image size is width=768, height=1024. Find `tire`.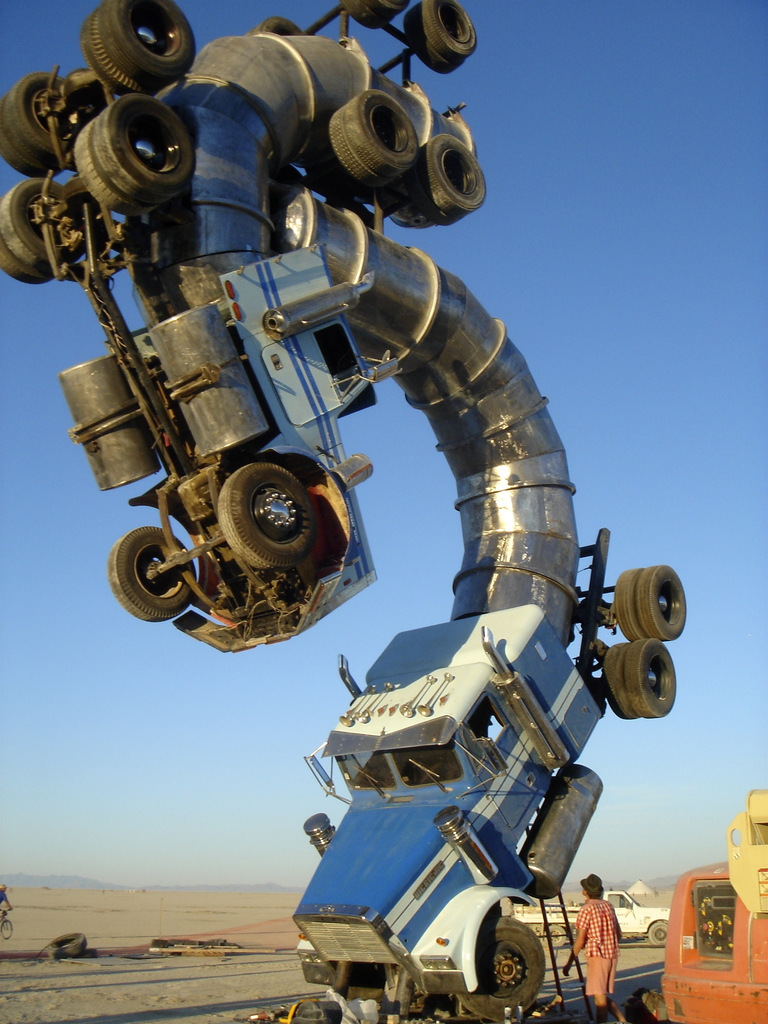
box=[220, 463, 314, 564].
